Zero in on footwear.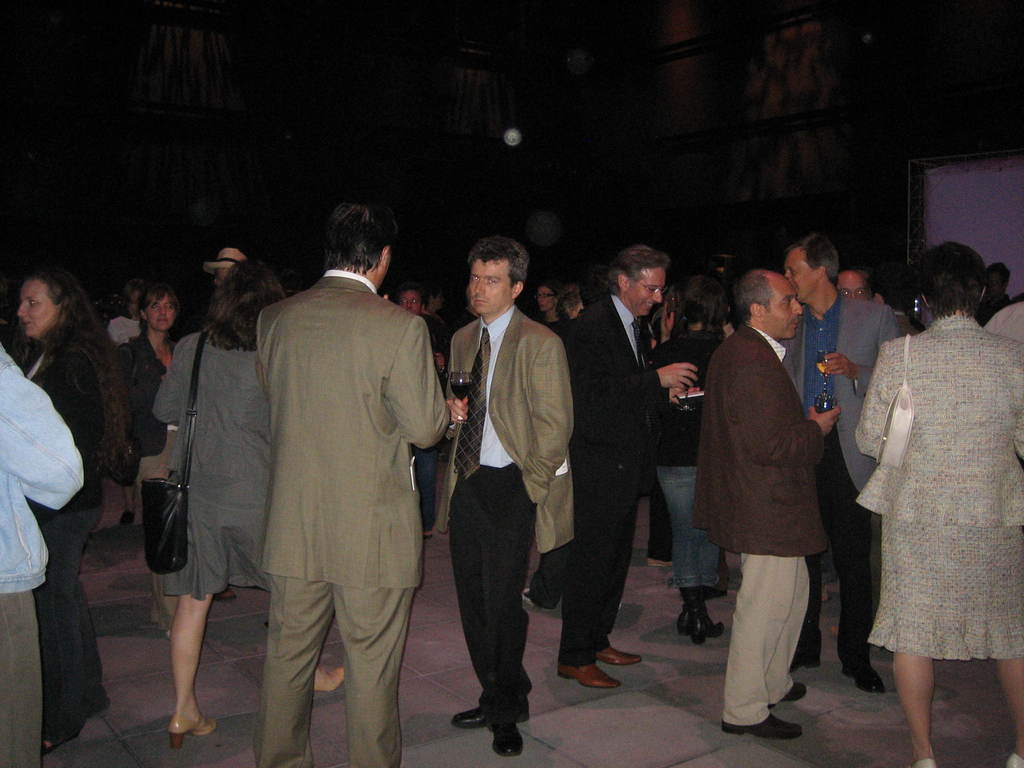
Zeroed in: [left=704, top=584, right=728, bottom=599].
